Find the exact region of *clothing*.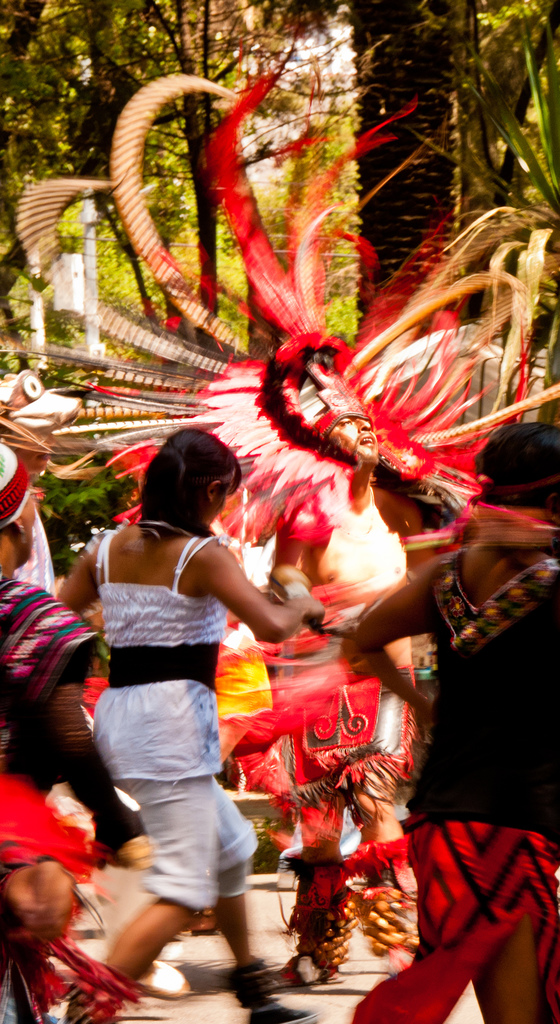
Exact region: (0, 612, 95, 781).
